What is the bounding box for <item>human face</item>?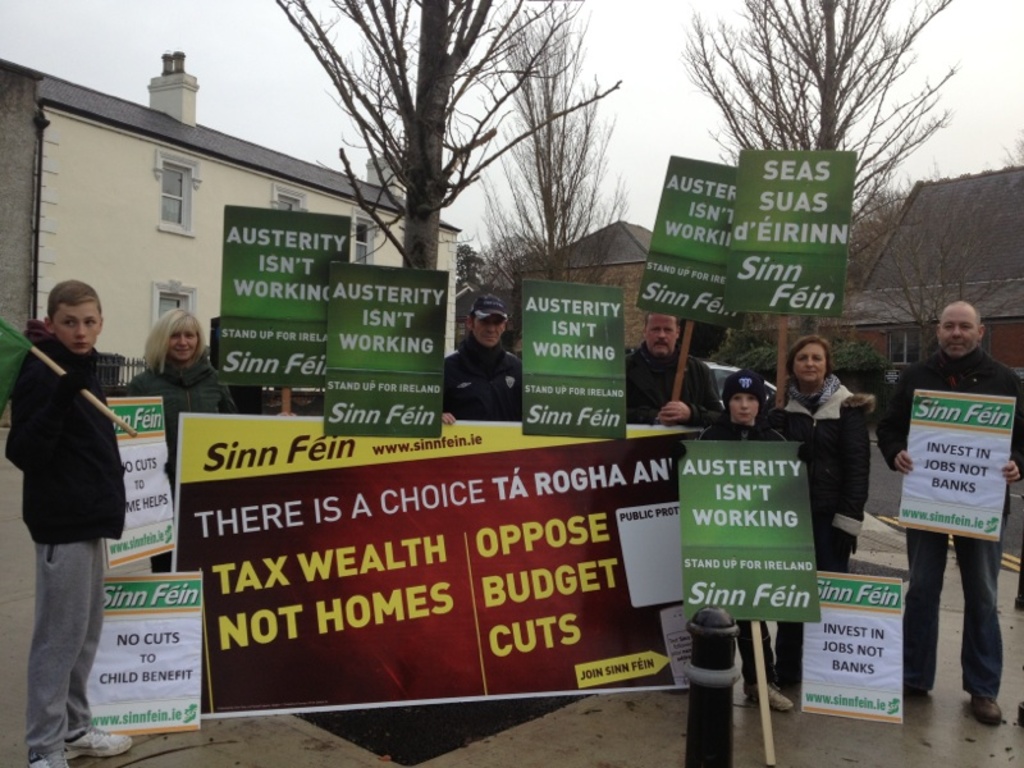
bbox(169, 332, 197, 361).
